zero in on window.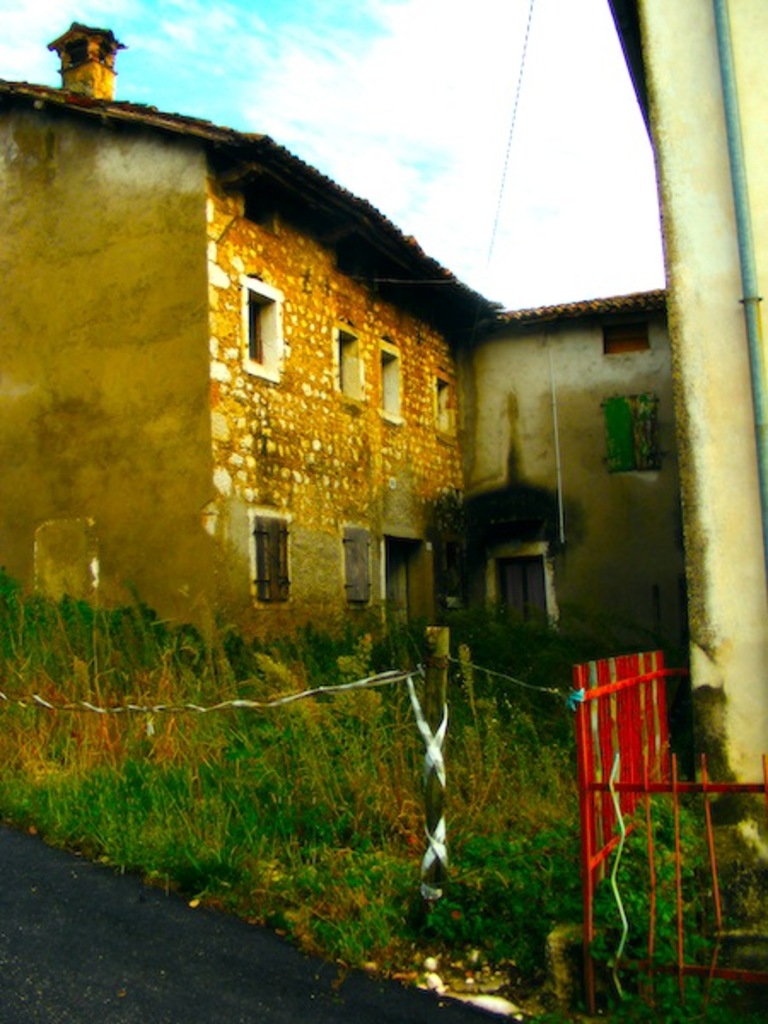
Zeroed in: rect(495, 502, 561, 621).
